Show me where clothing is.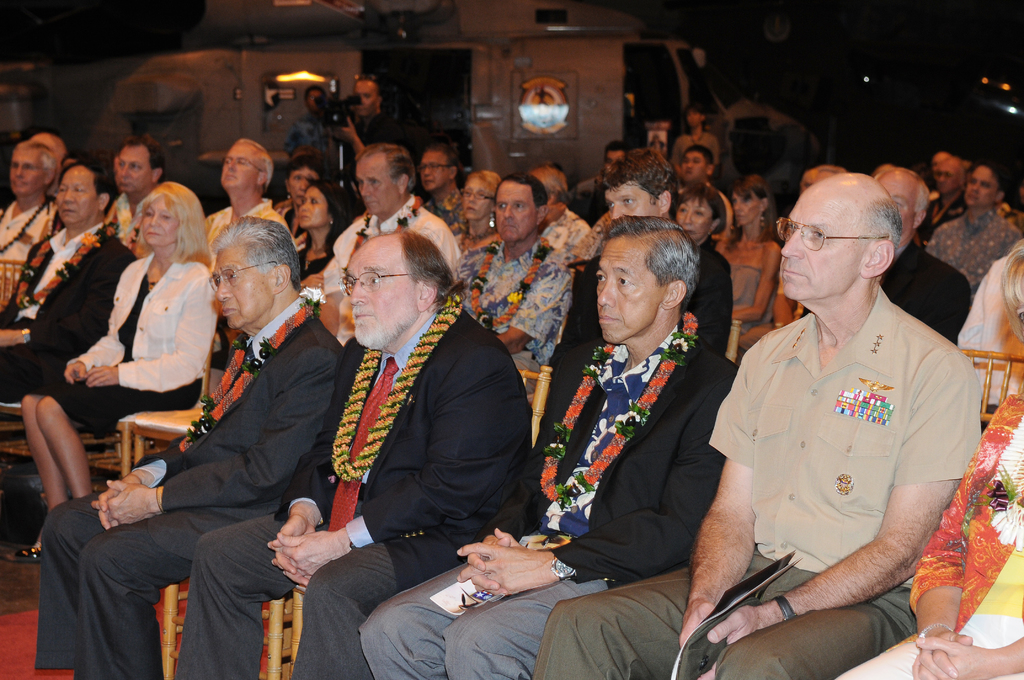
clothing is at [left=525, top=286, right=983, bottom=679].
